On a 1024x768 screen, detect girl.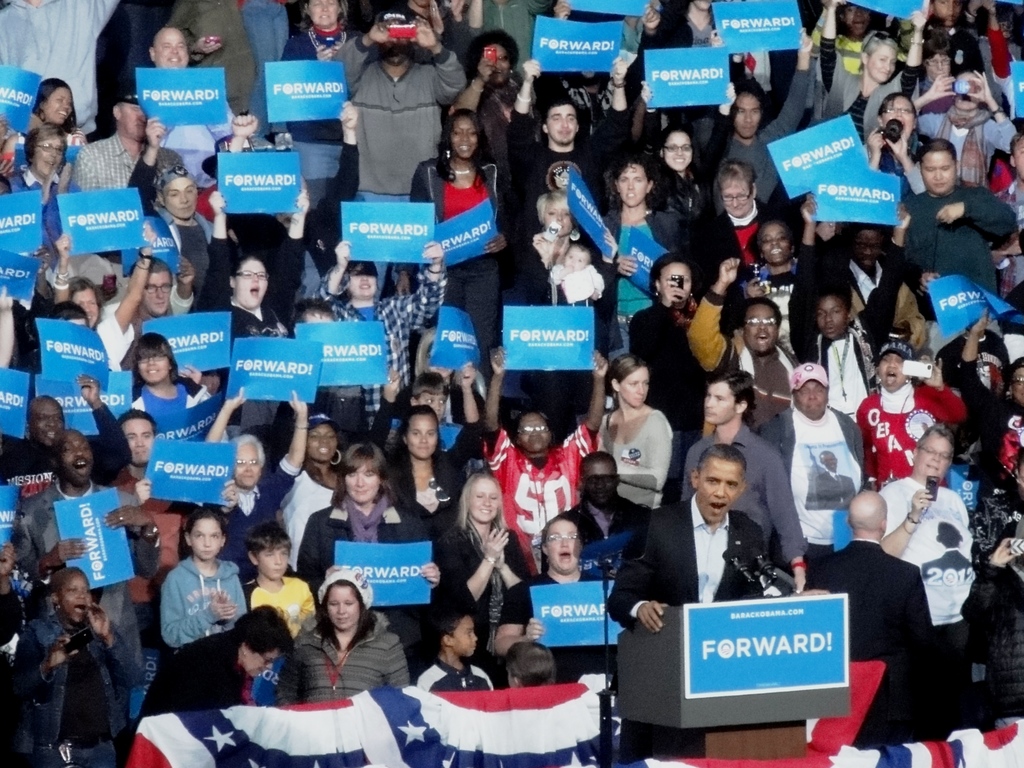
rect(300, 439, 406, 594).
